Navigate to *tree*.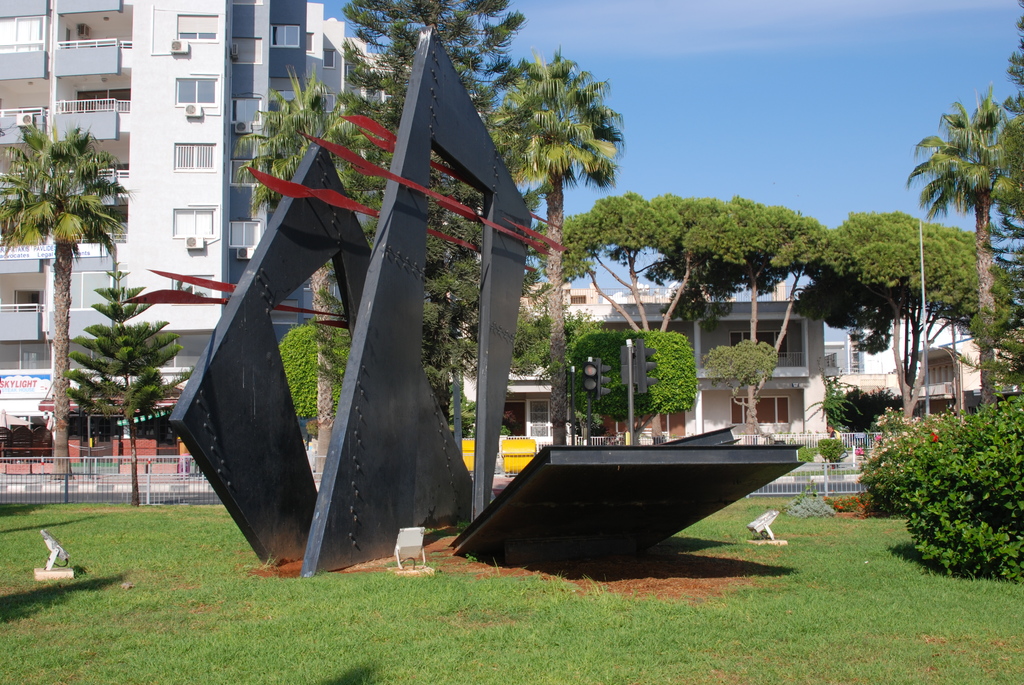
Navigation target: [483,45,625,455].
